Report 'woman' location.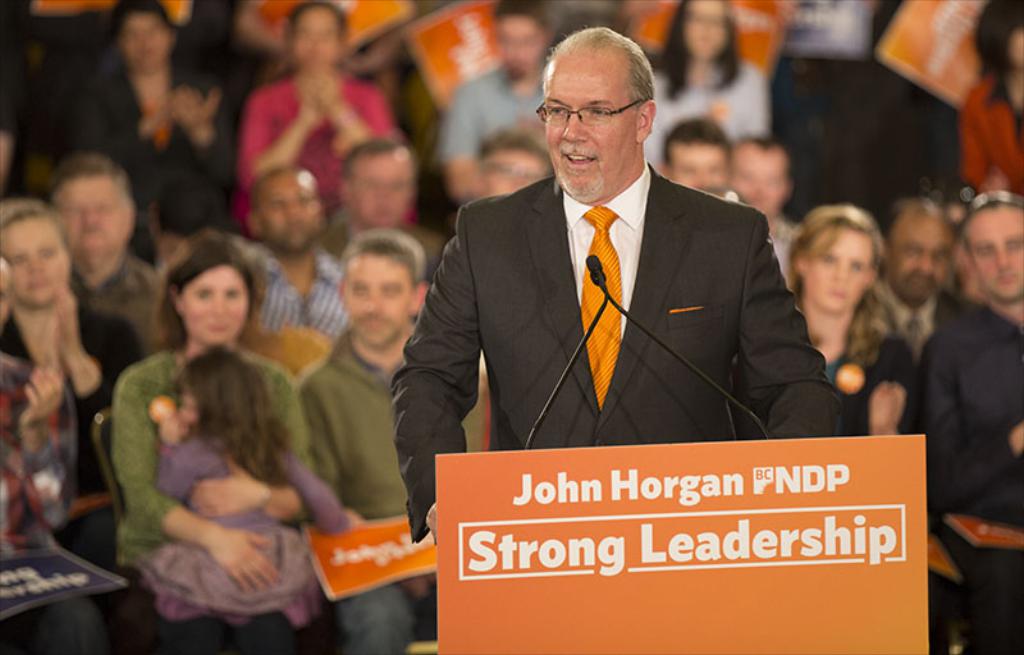
Report: [x1=639, y1=0, x2=773, y2=169].
